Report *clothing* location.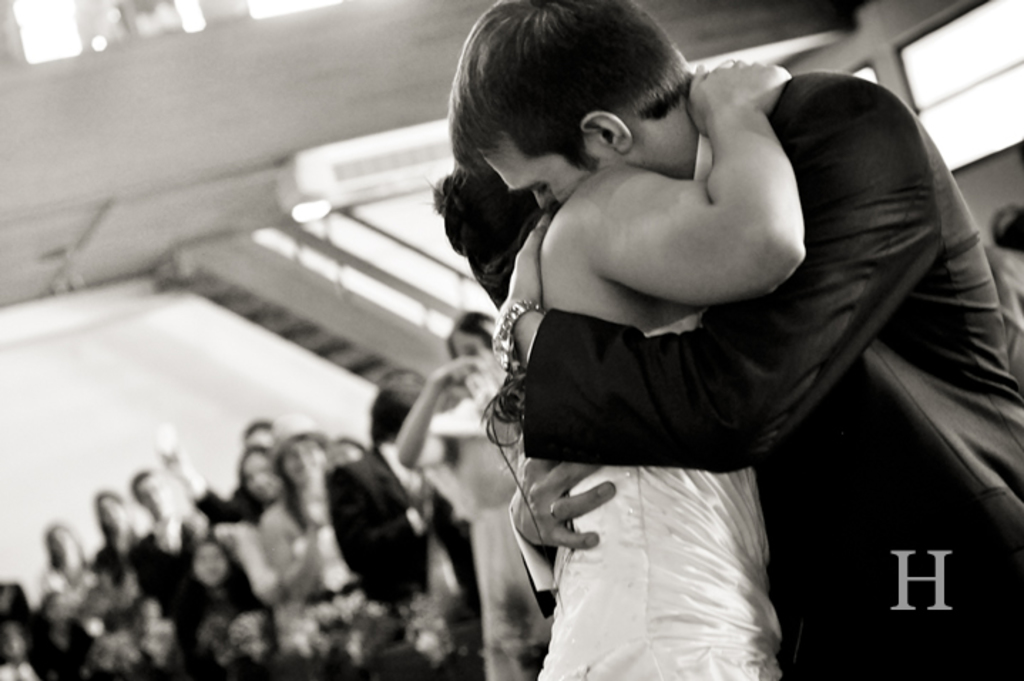
Report: 501 67 1023 680.
